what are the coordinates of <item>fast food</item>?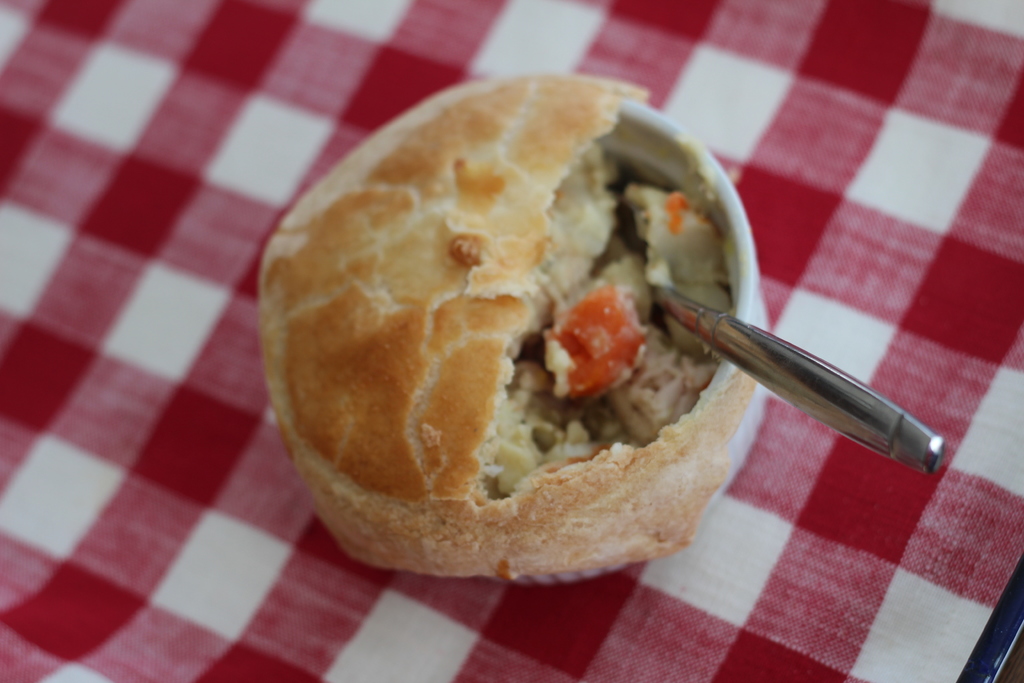
(x1=242, y1=74, x2=780, y2=601).
